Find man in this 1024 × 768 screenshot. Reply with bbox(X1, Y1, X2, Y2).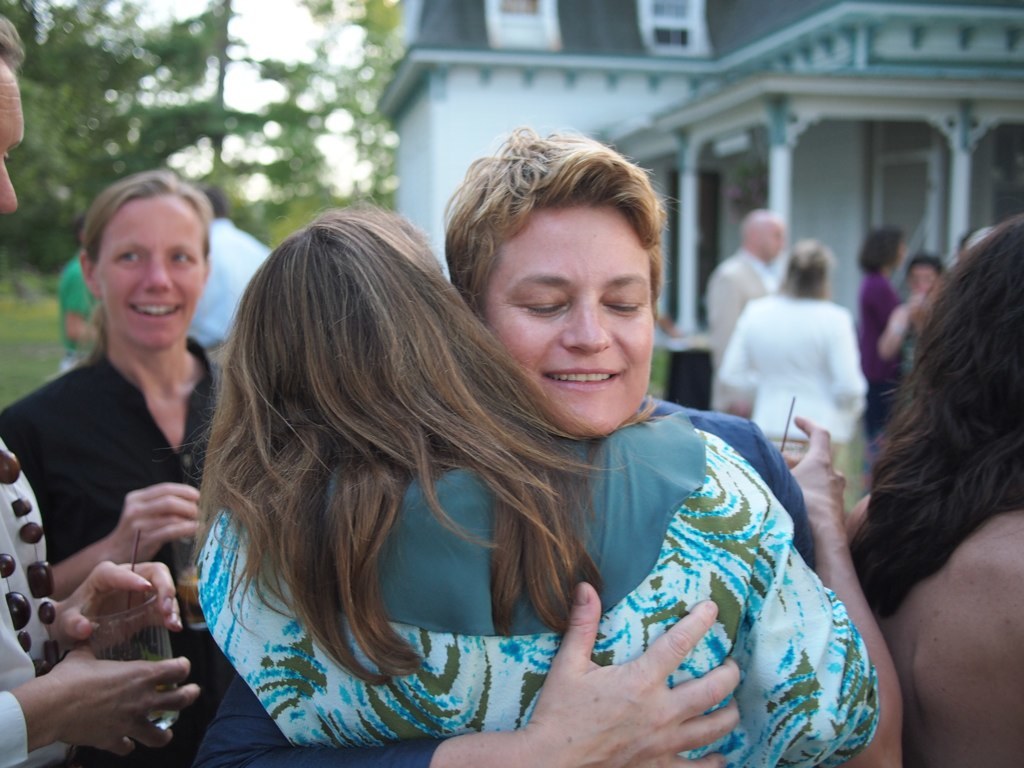
bbox(203, 191, 262, 388).
